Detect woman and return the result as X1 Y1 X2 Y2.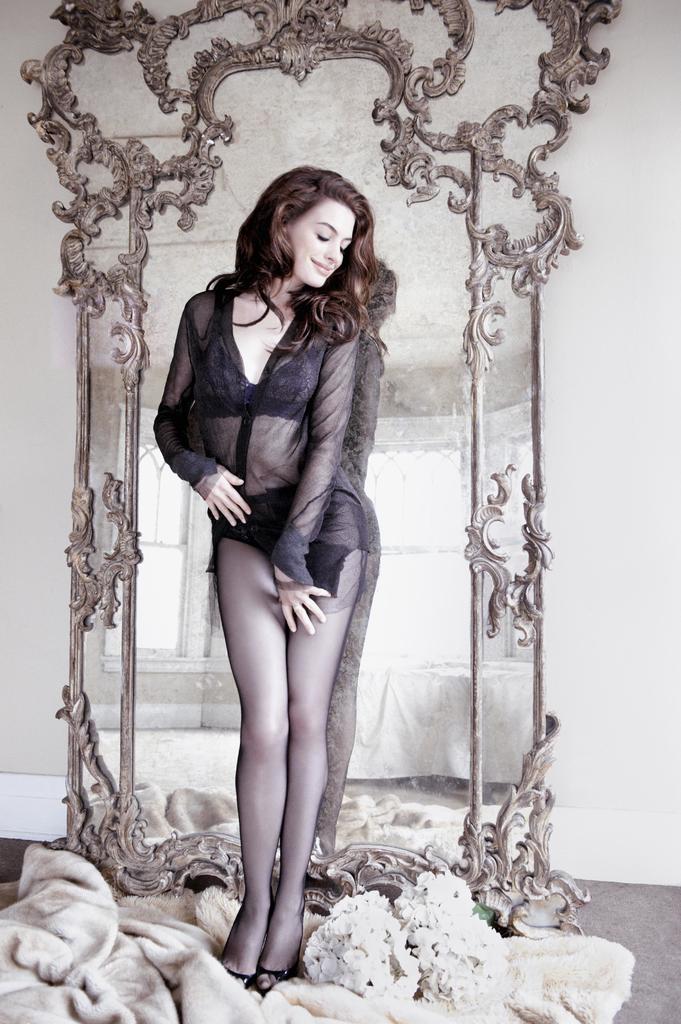
155 168 405 967.
